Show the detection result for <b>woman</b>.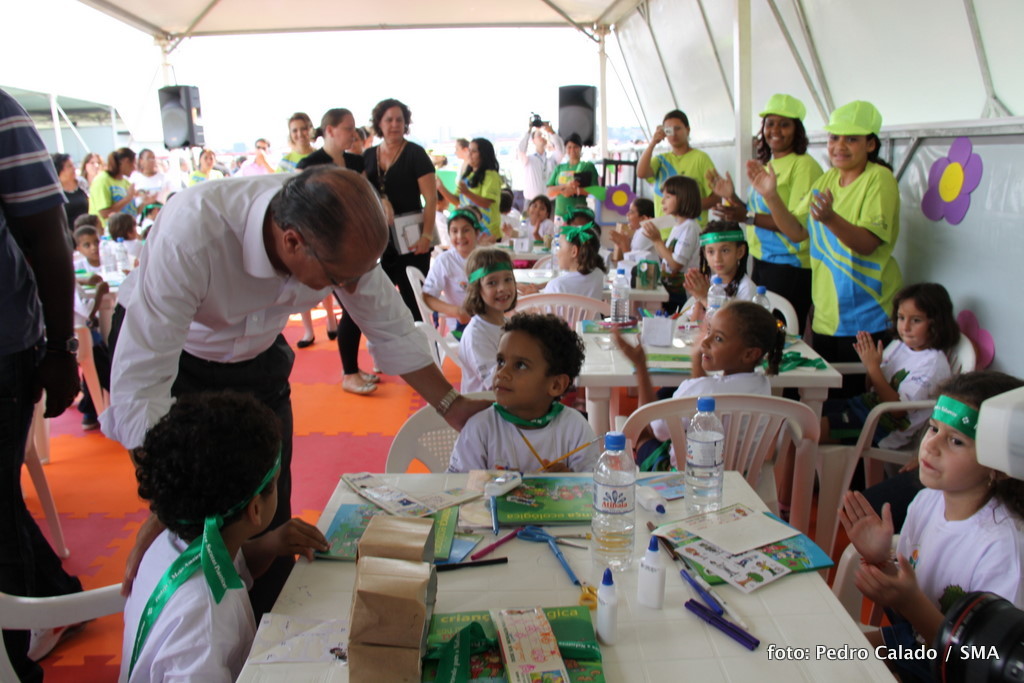
left=707, top=91, right=820, bottom=336.
